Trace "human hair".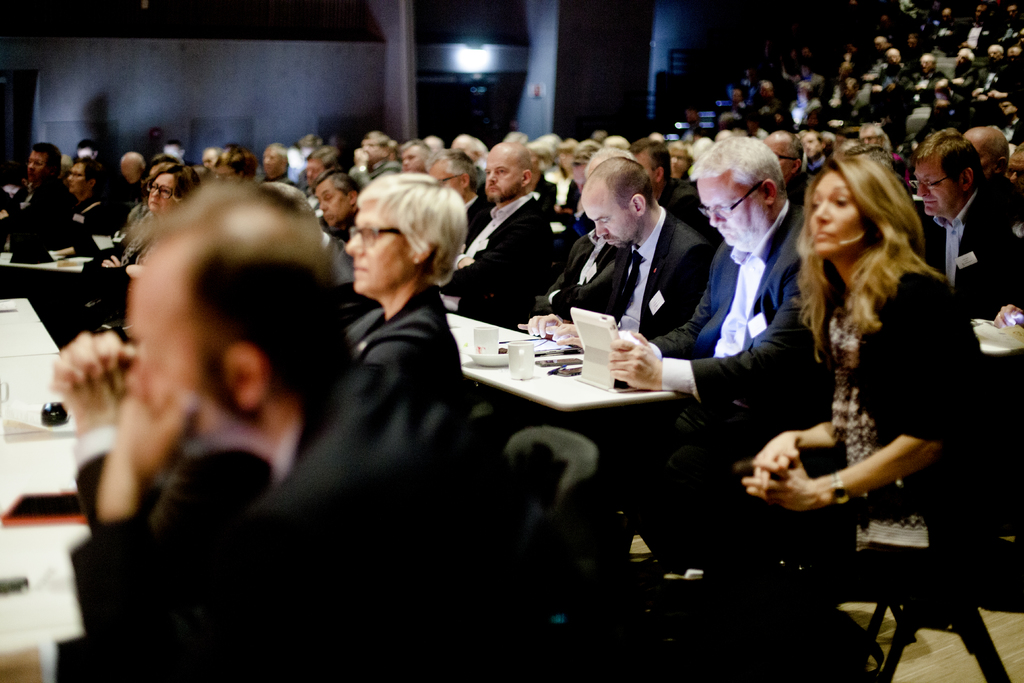
Traced to select_region(452, 135, 490, 160).
